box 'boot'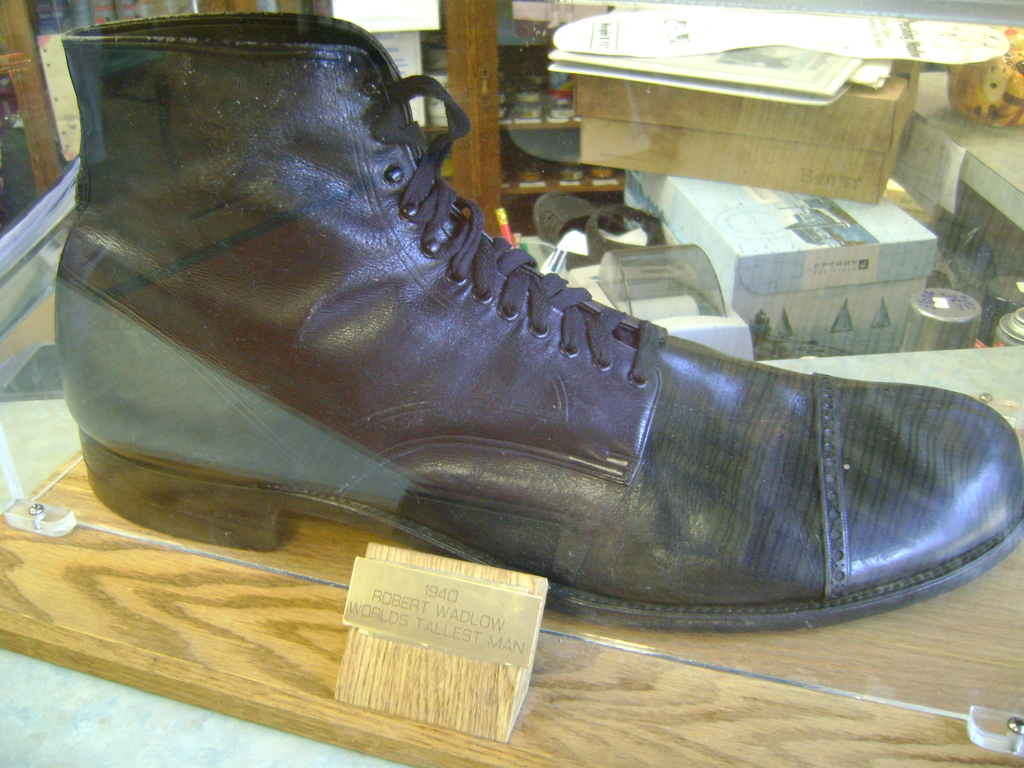
(x1=49, y1=8, x2=1023, y2=630)
